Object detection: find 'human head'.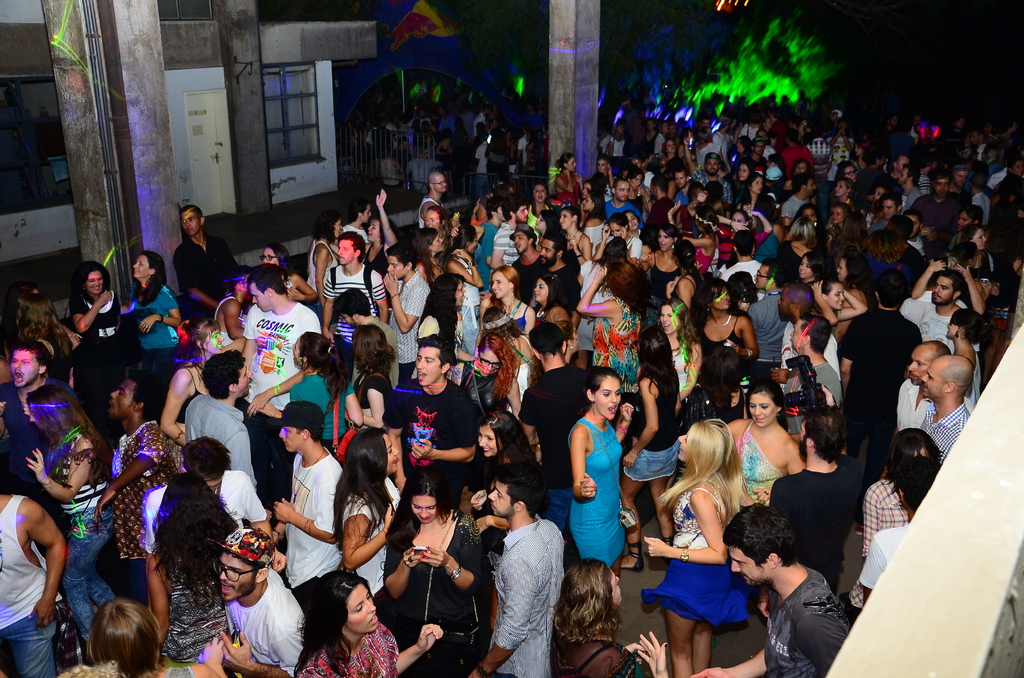
rect(833, 202, 853, 223).
